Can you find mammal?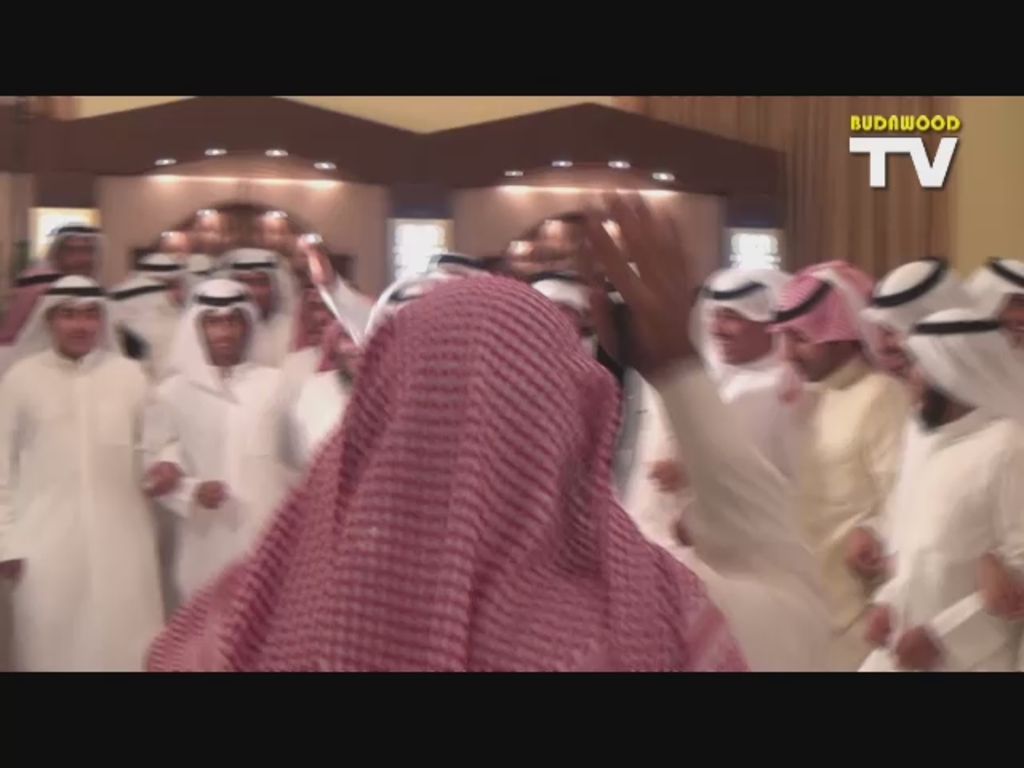
Yes, bounding box: (x1=957, y1=251, x2=1022, y2=339).
